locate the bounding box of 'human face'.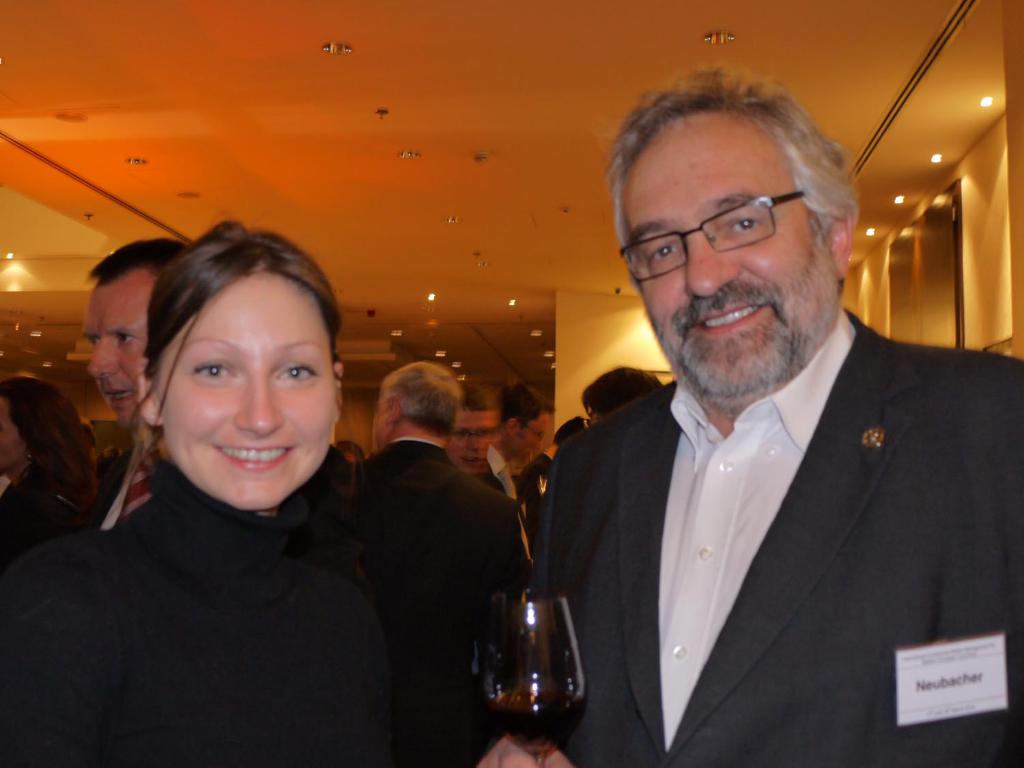
Bounding box: (x1=513, y1=415, x2=547, y2=453).
